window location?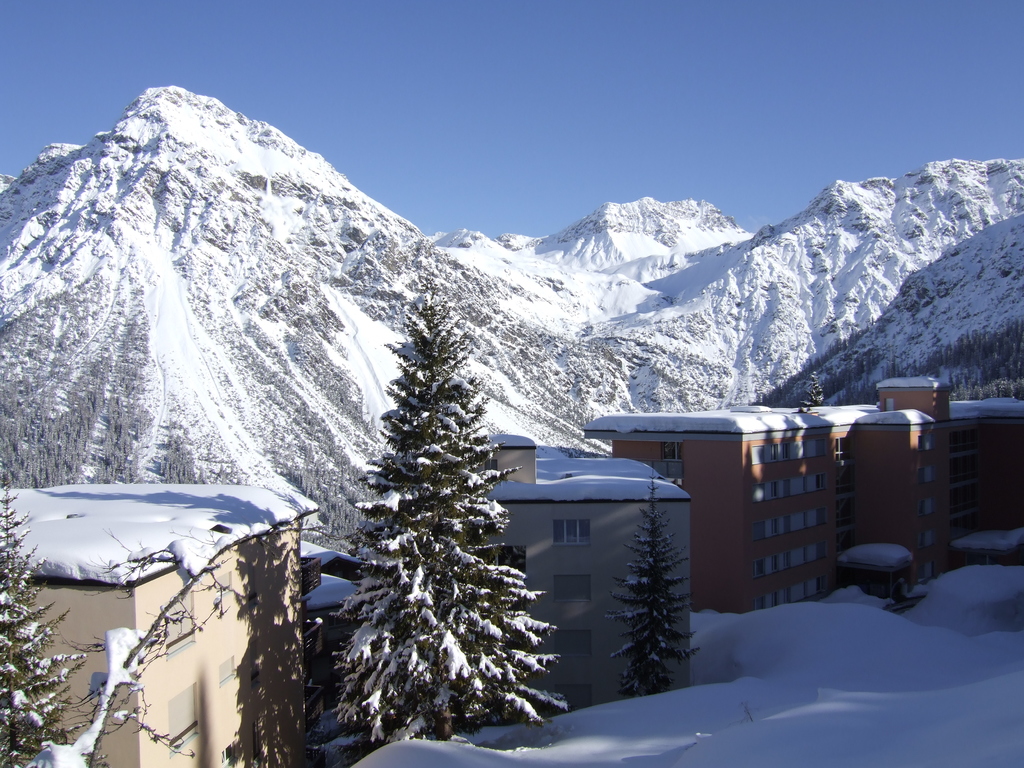
box(753, 504, 821, 543)
